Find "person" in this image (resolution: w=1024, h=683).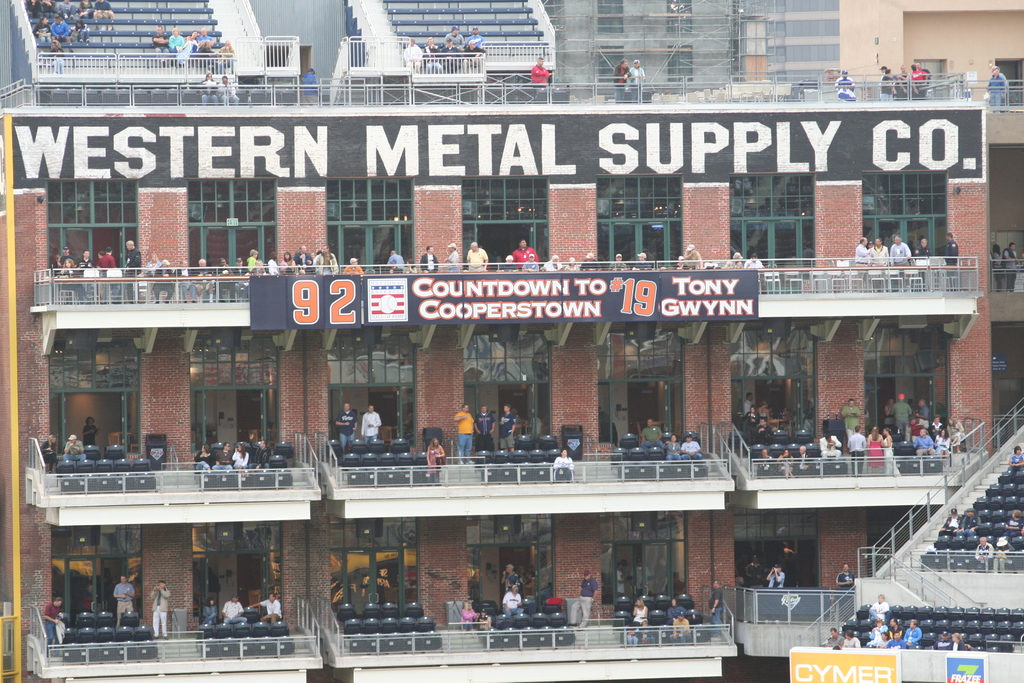
(342, 256, 365, 276).
